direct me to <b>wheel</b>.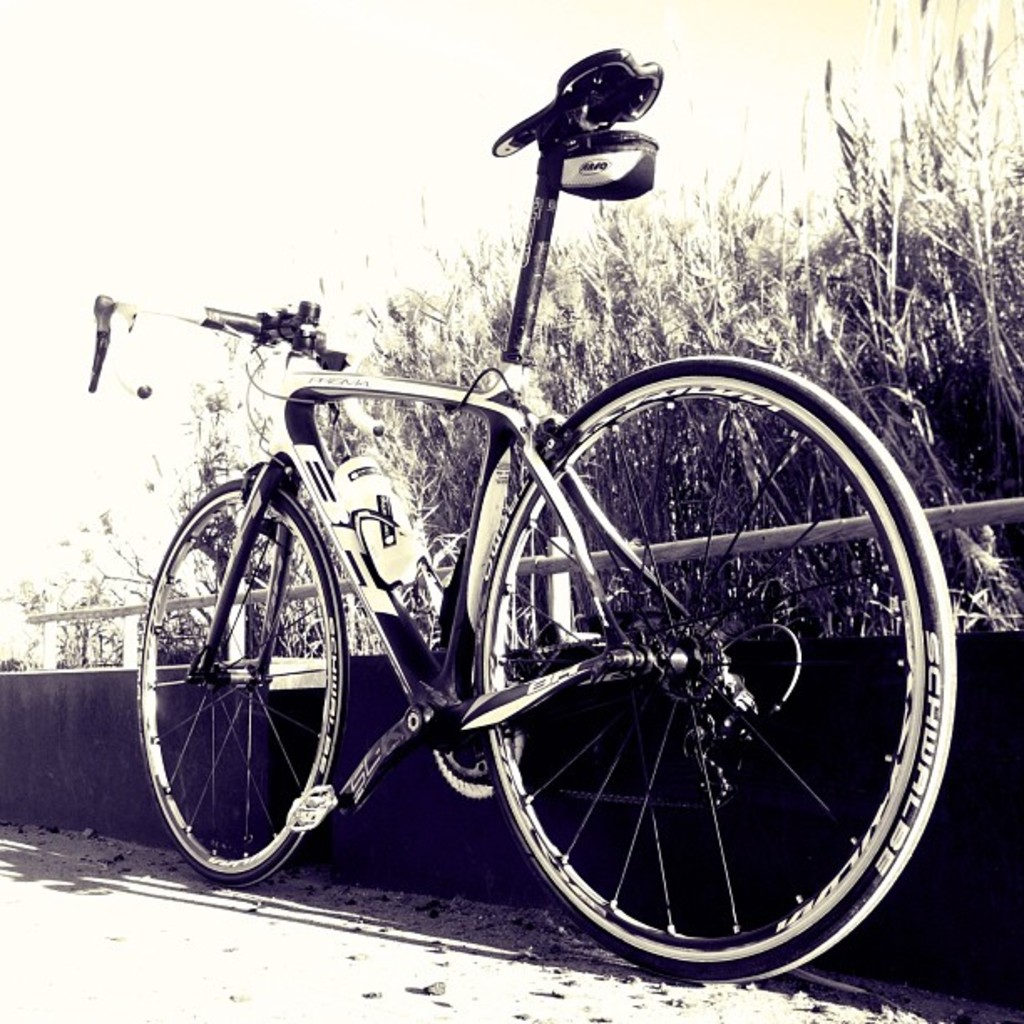
Direction: 475:380:927:969.
